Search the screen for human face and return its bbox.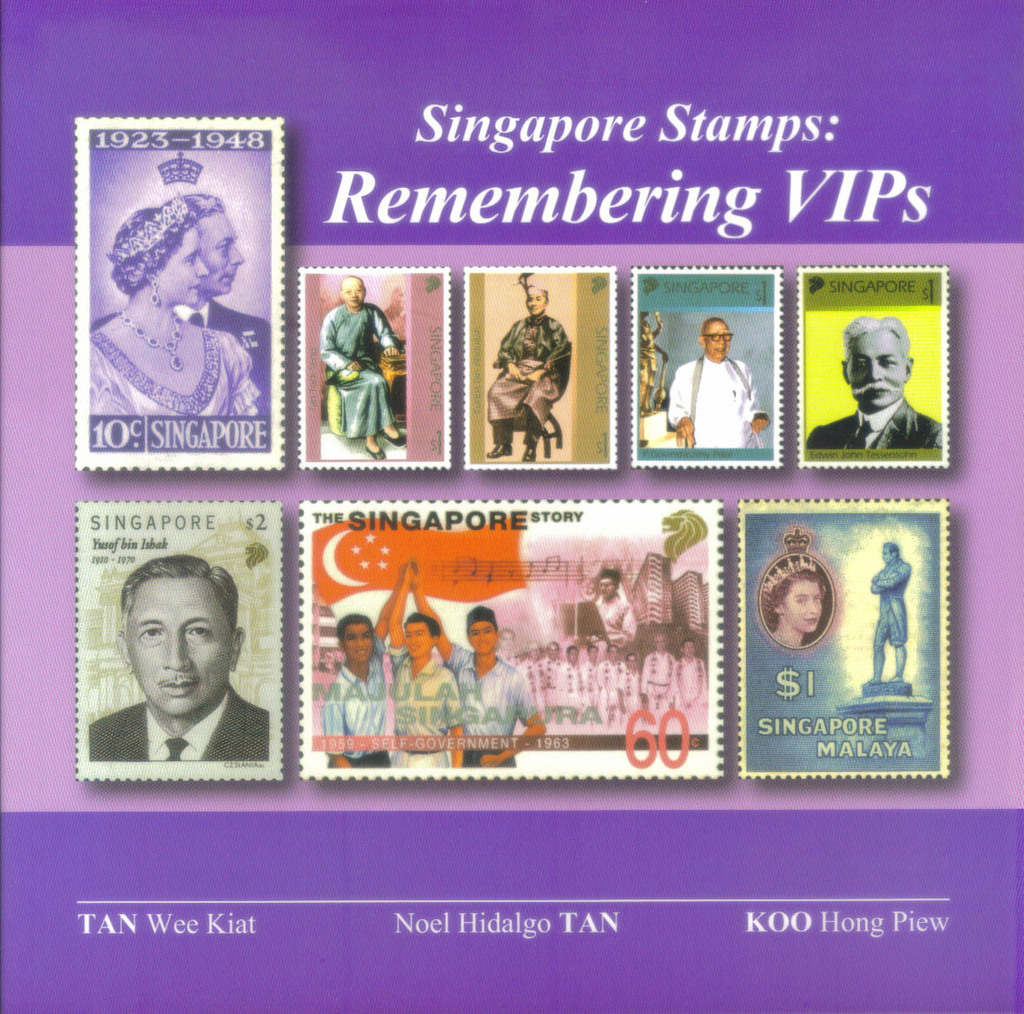
Found: (201,209,242,289).
